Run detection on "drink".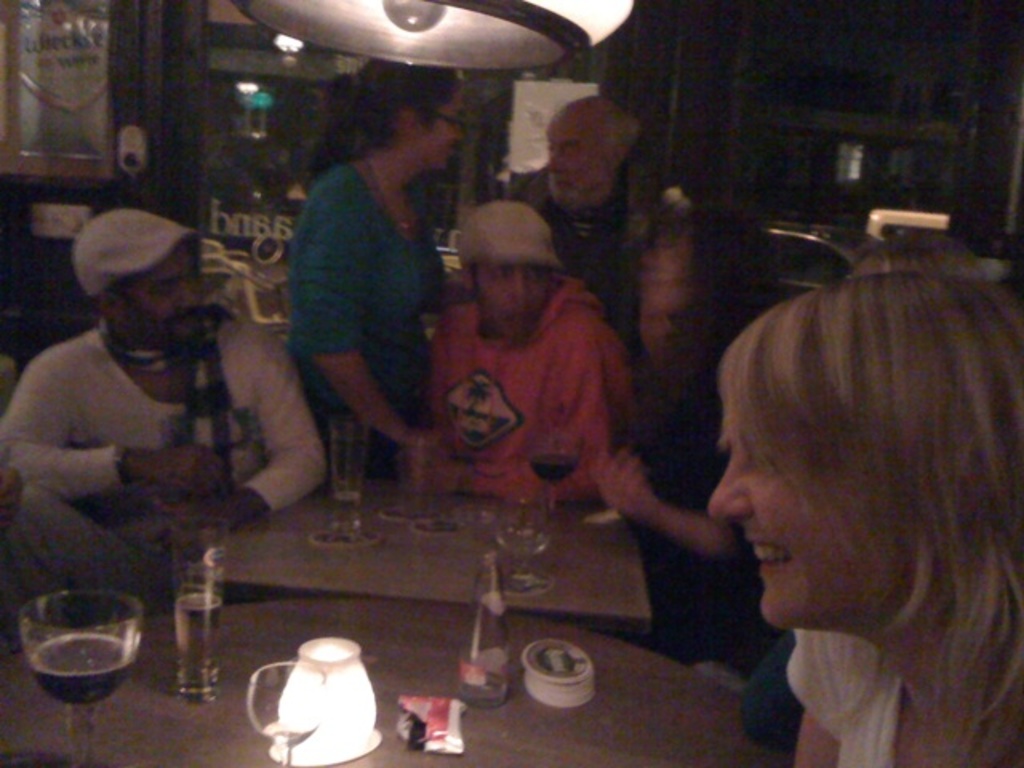
Result: select_region(29, 632, 141, 704).
